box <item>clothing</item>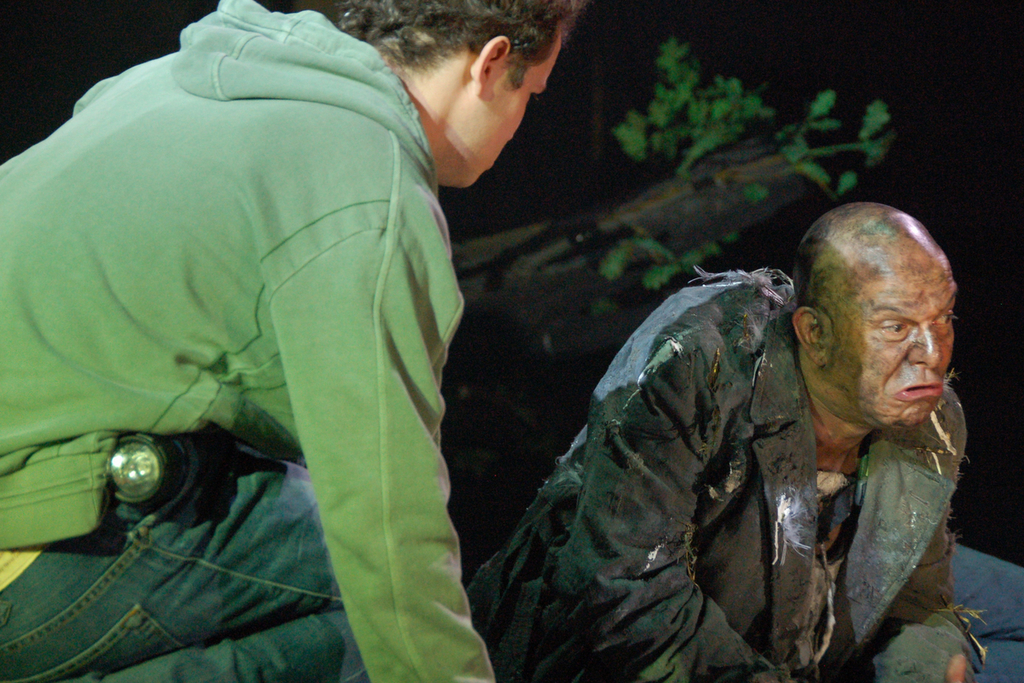
x1=34, y1=0, x2=547, y2=676
